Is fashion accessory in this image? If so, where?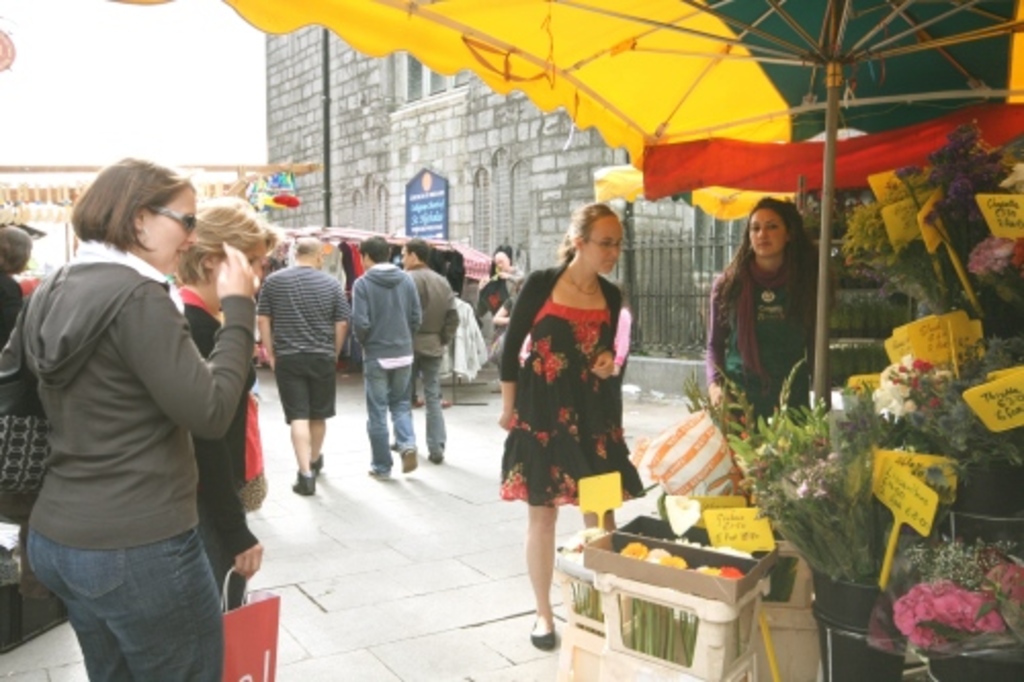
Yes, at [311, 455, 326, 473].
